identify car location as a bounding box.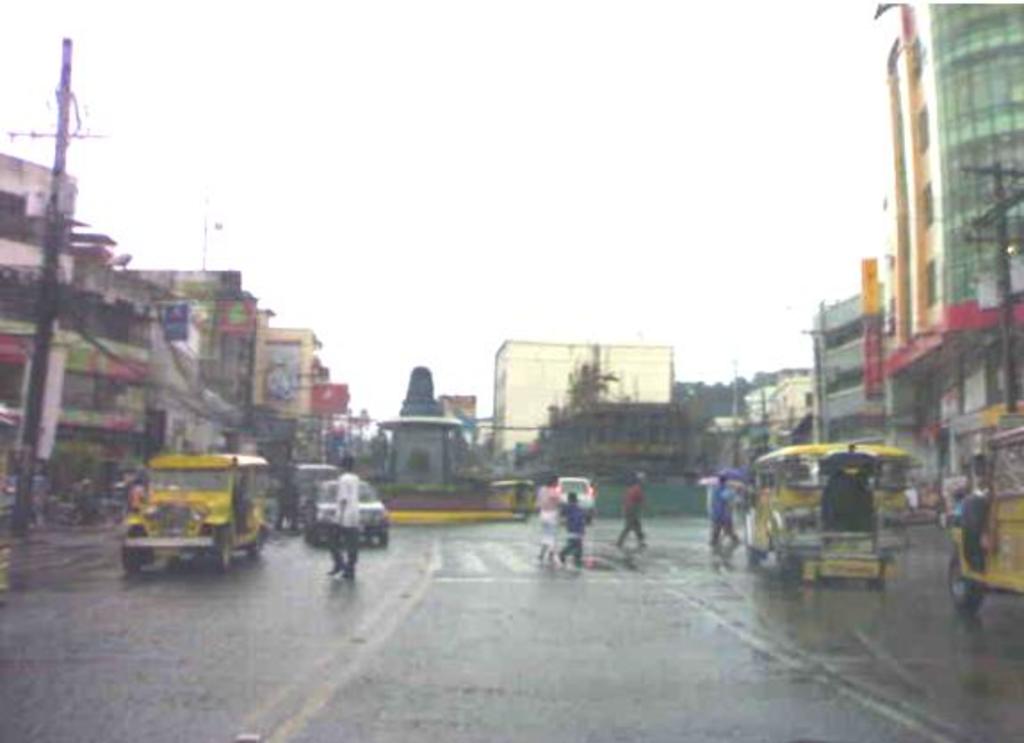
554, 476, 597, 526.
